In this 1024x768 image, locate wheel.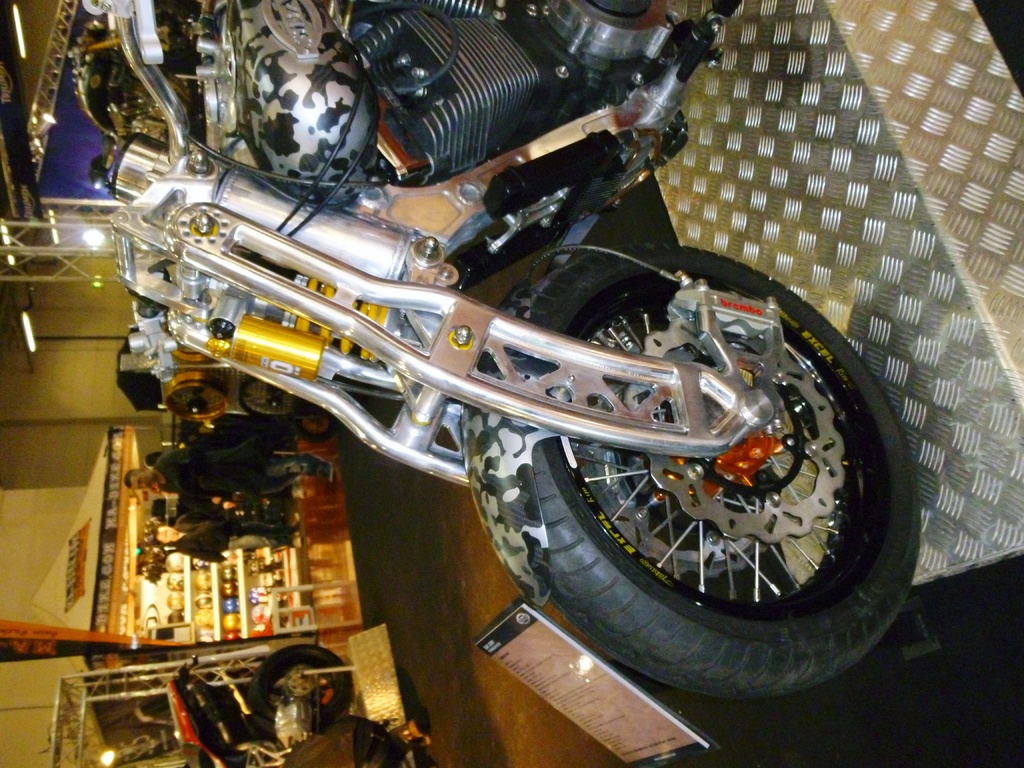
Bounding box: select_region(163, 361, 222, 428).
